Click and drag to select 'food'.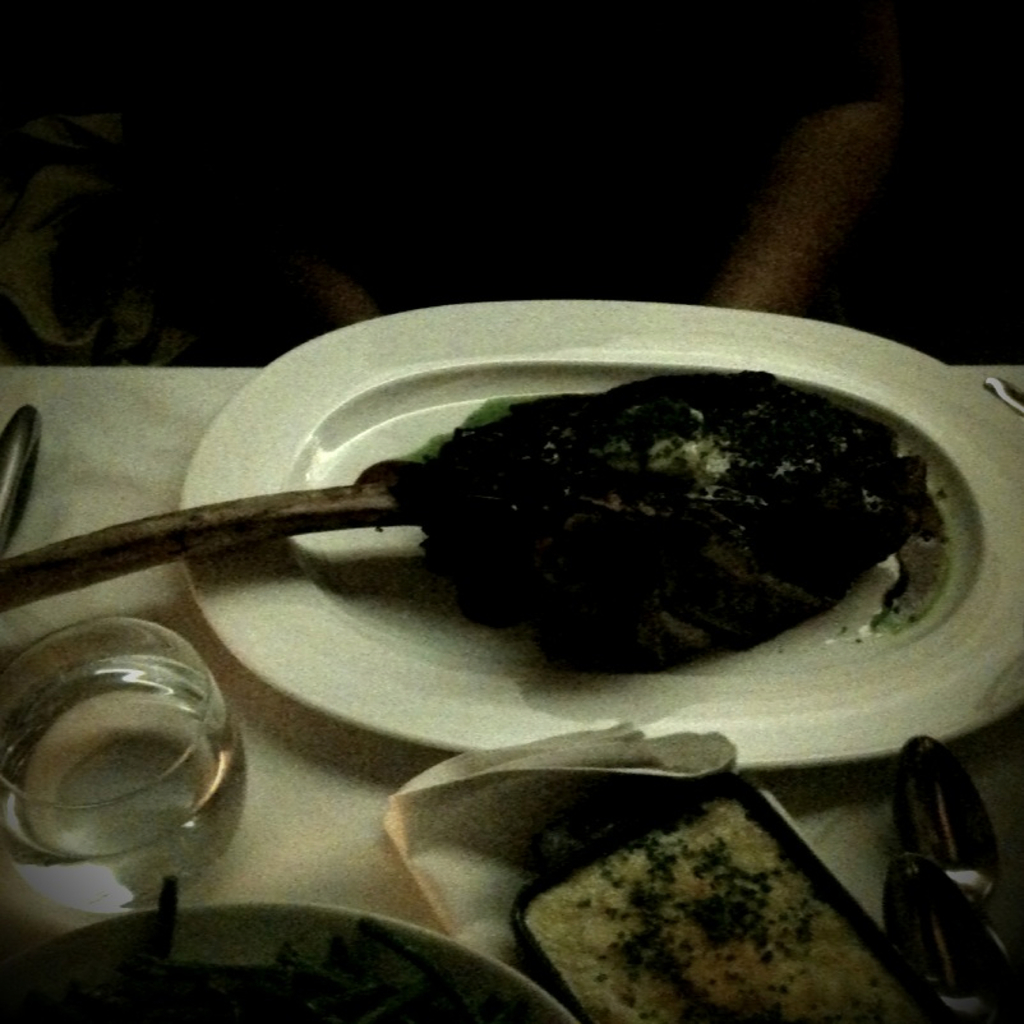
Selection: bbox=(358, 378, 961, 676).
